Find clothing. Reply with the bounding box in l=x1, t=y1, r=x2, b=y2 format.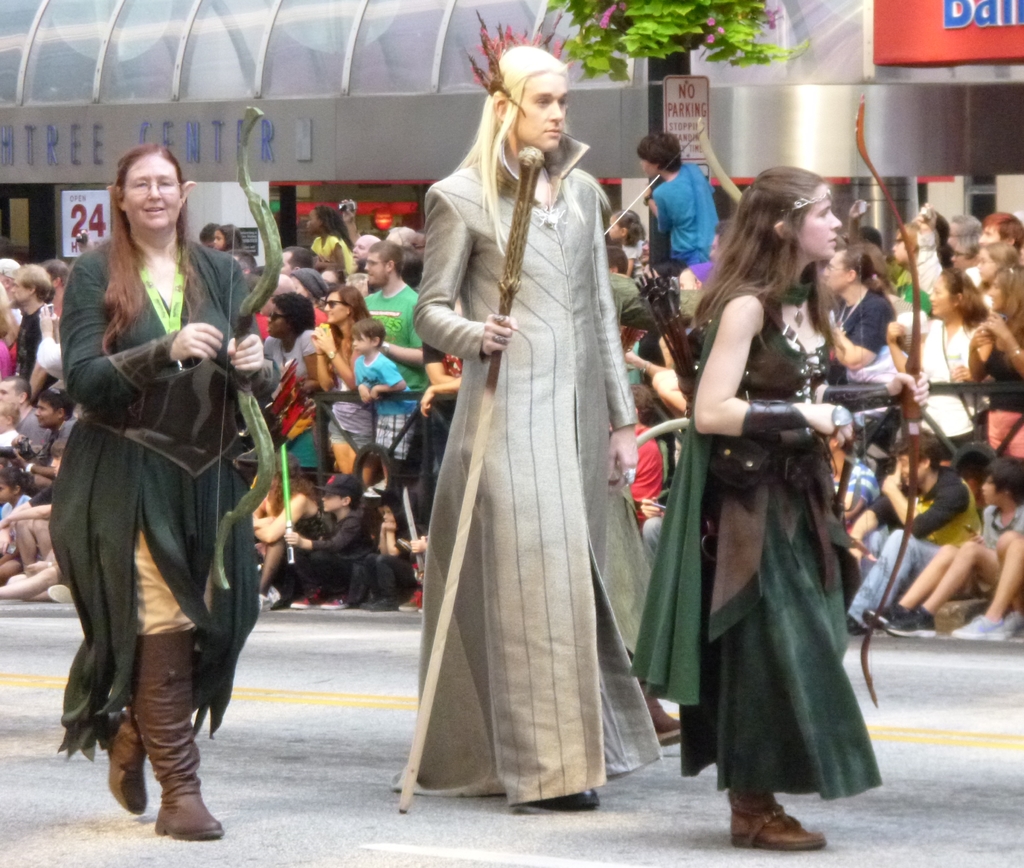
l=360, t=343, r=399, b=449.
